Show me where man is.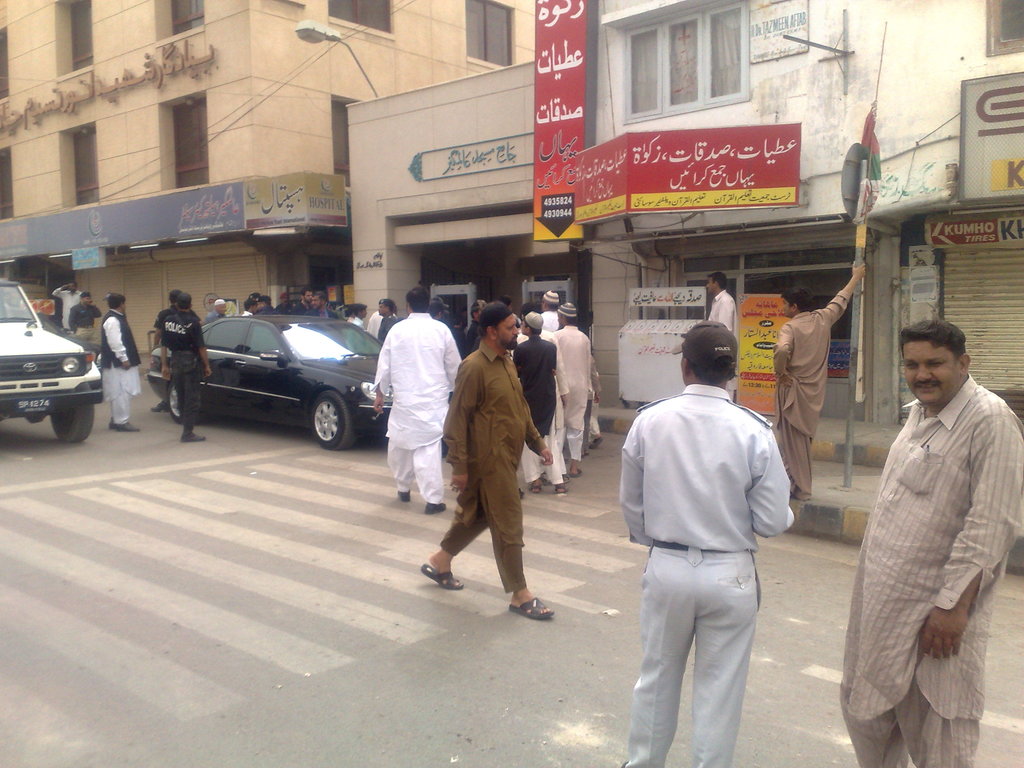
man is at 204,292,232,323.
